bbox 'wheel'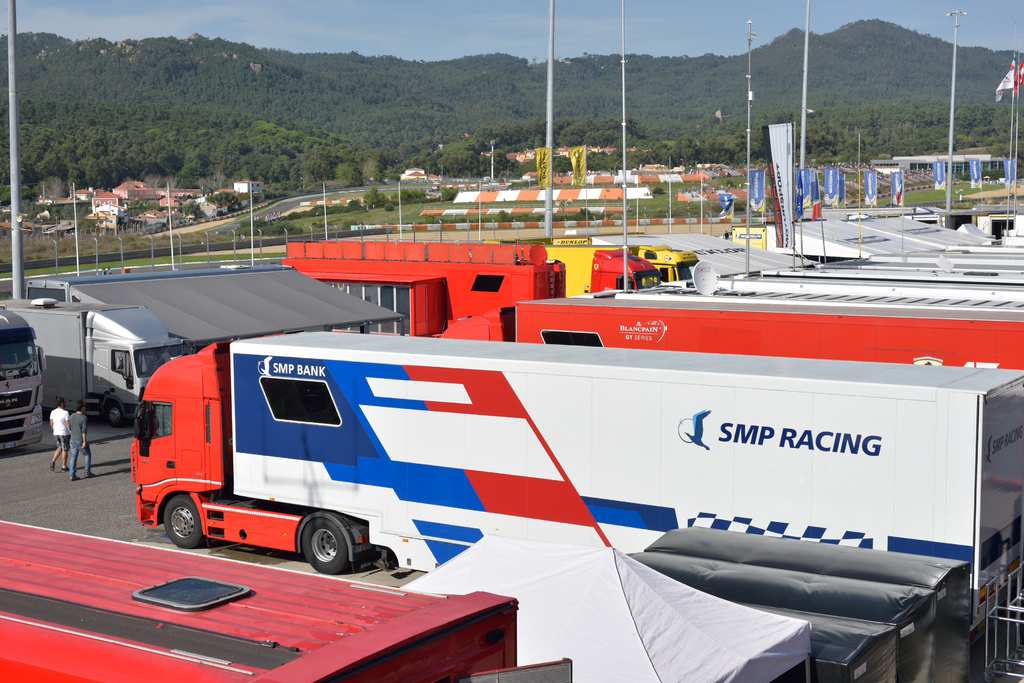
{"x1": 150, "y1": 496, "x2": 216, "y2": 552}
